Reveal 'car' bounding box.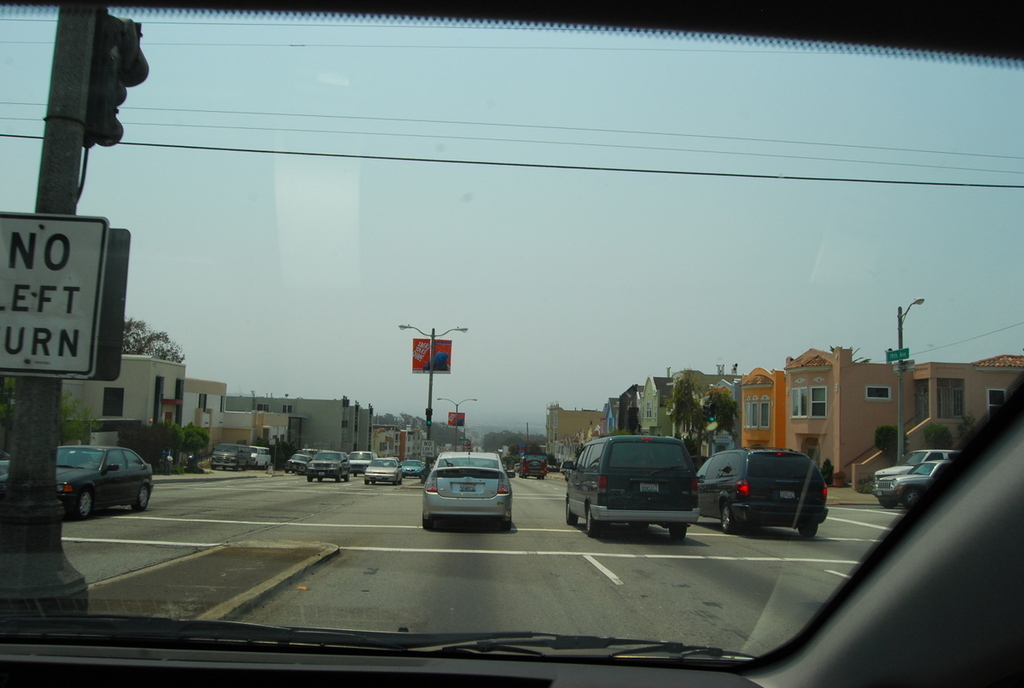
Revealed: select_region(886, 452, 985, 473).
